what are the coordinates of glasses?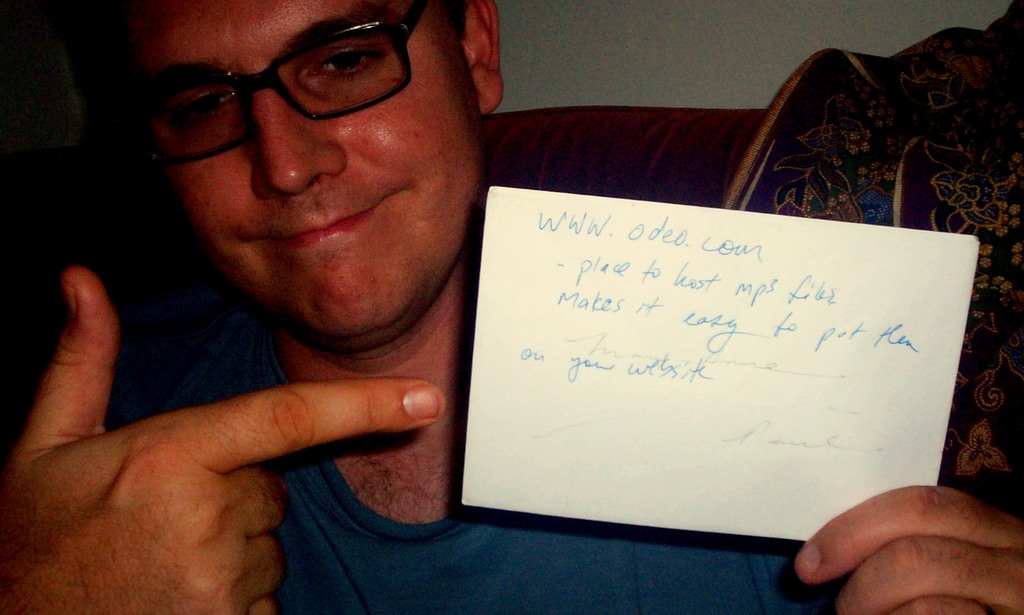
(122, 0, 429, 170).
